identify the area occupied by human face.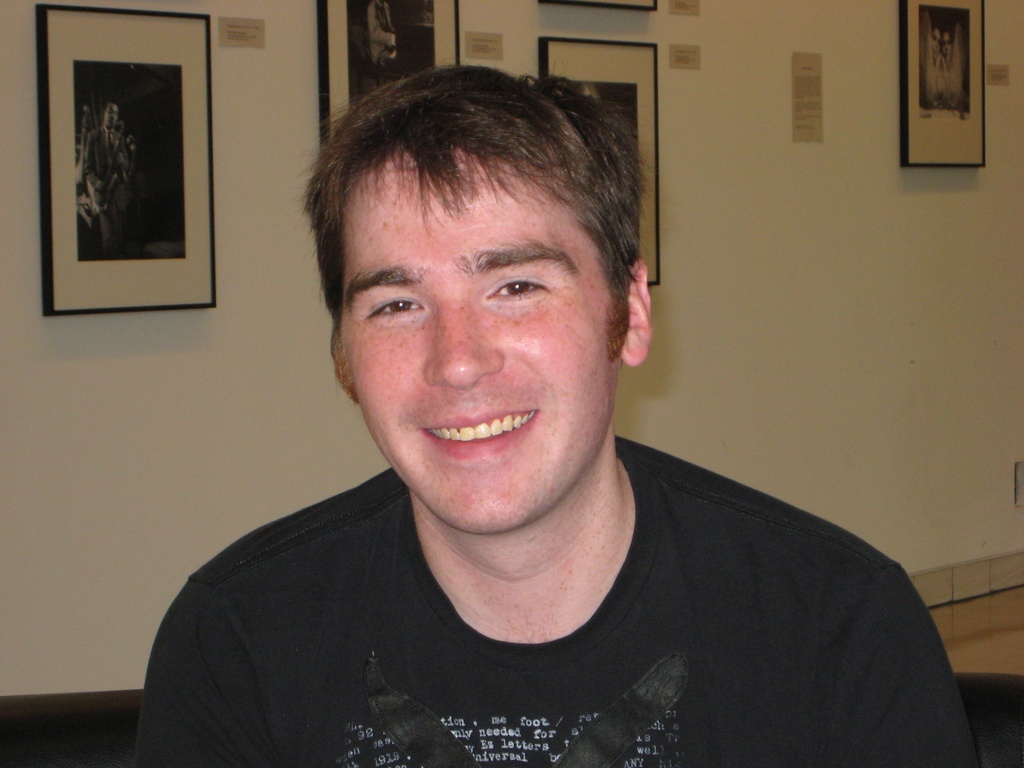
Area: 338:145:627:532.
